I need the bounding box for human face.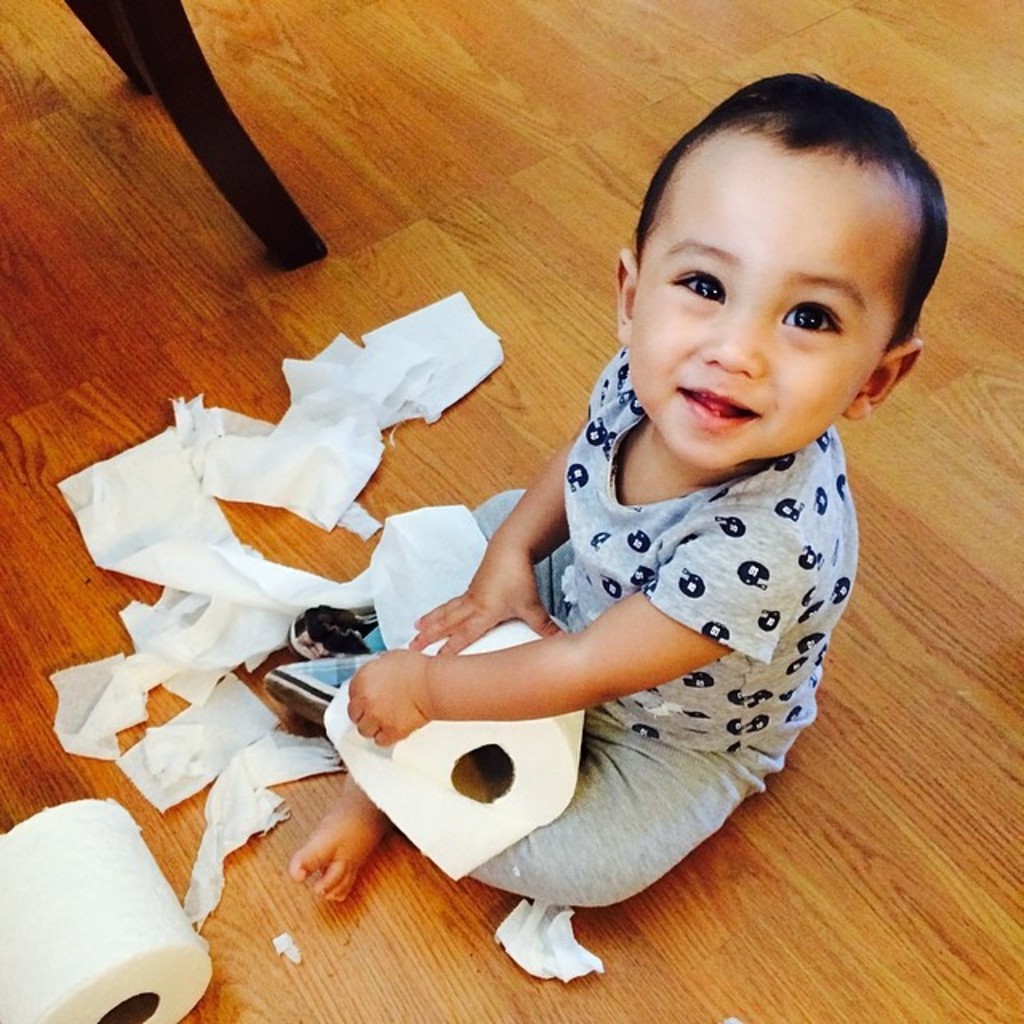
Here it is: <bbox>629, 146, 918, 474</bbox>.
